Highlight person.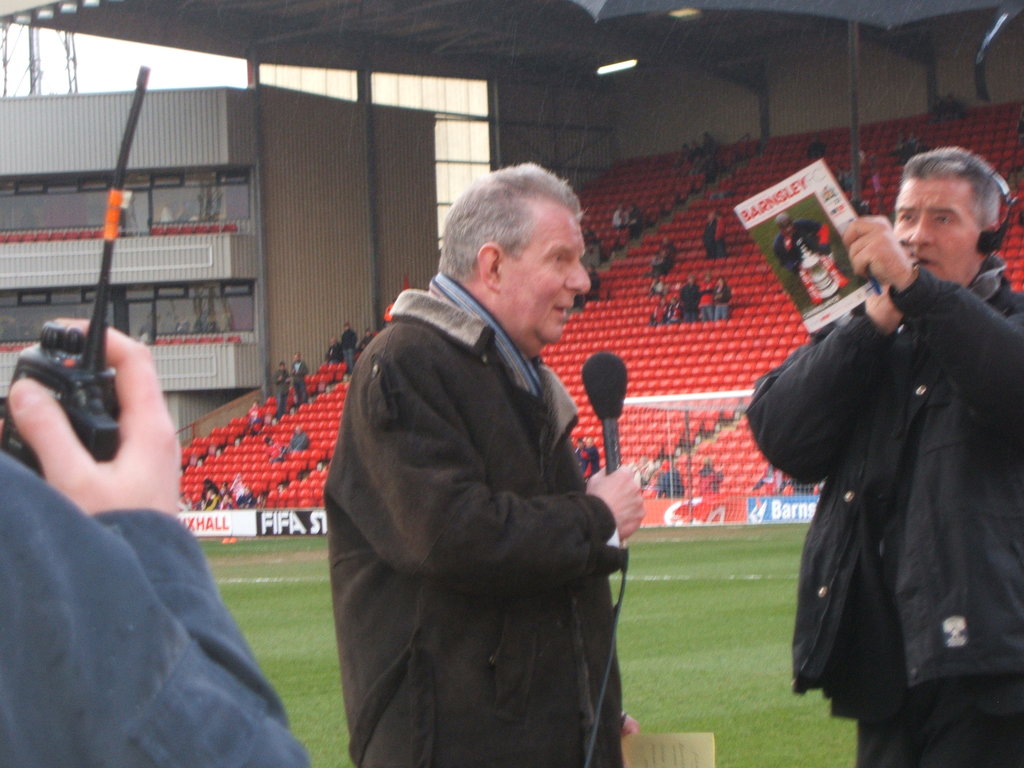
Highlighted region: x1=287, y1=419, x2=307, y2=453.
